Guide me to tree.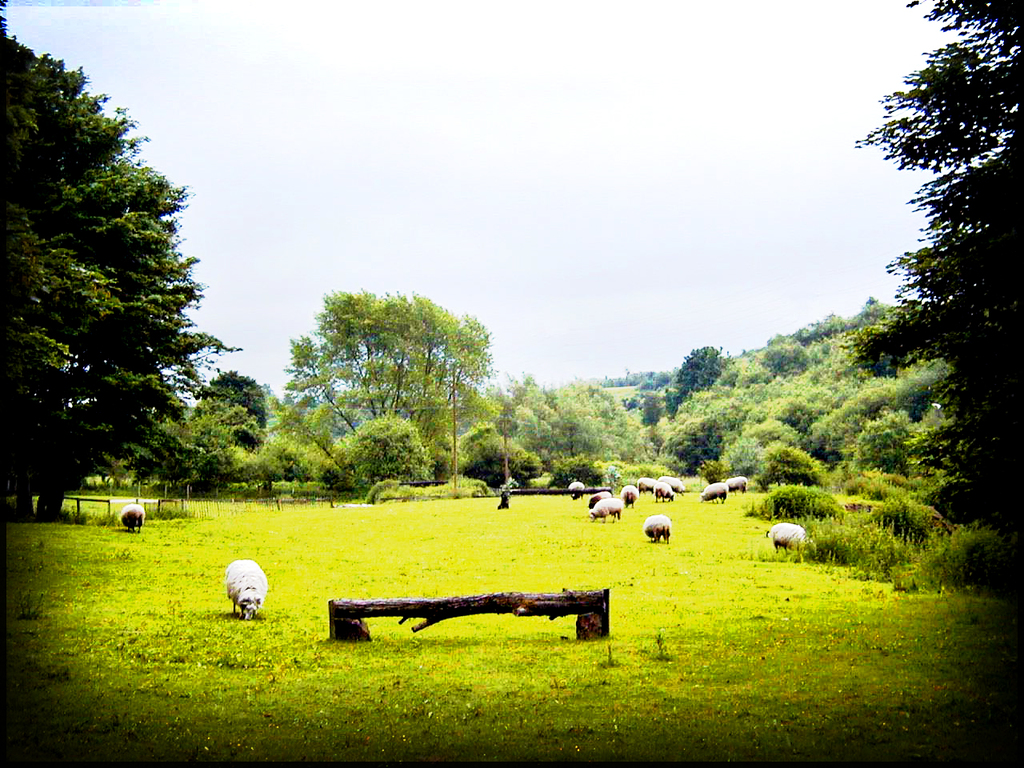
Guidance: bbox(831, 0, 1023, 474).
